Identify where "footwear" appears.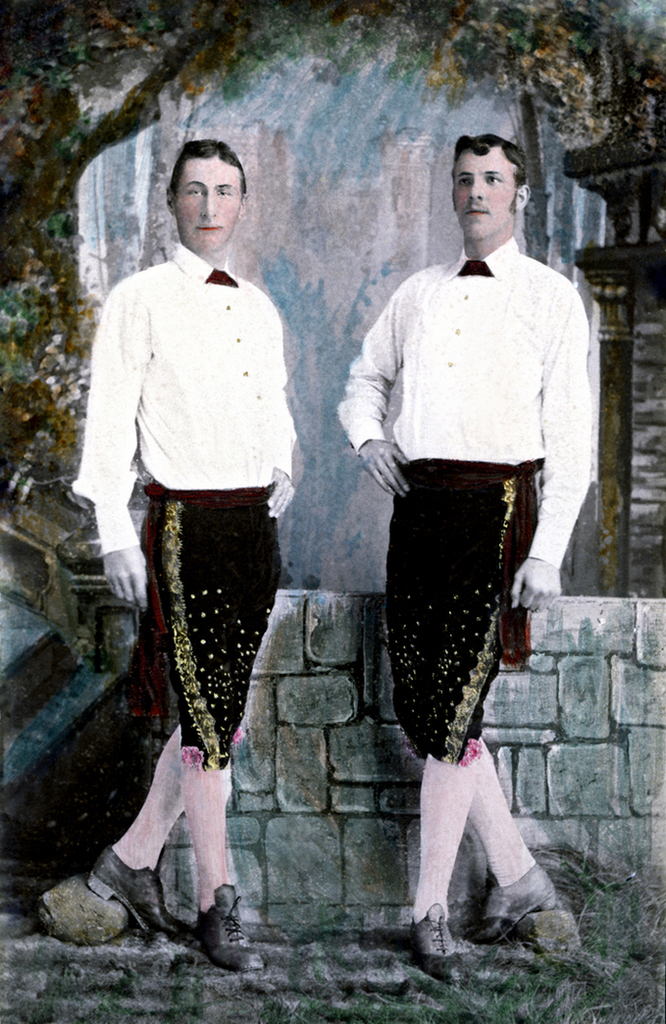
Appears at l=180, t=884, r=244, b=961.
